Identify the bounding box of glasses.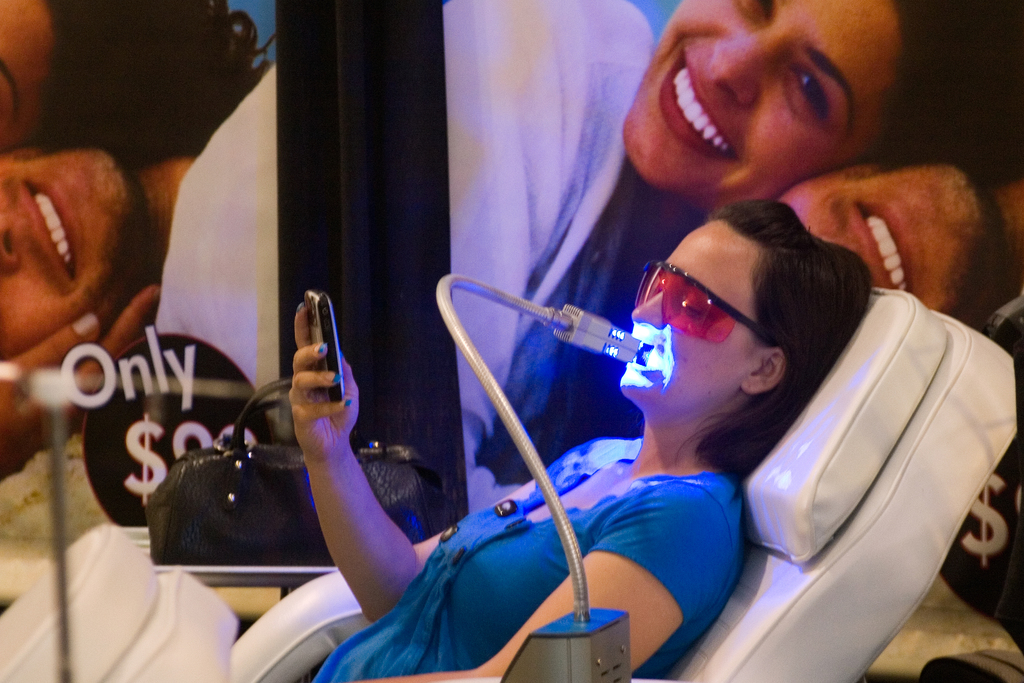
locate(630, 265, 778, 347).
